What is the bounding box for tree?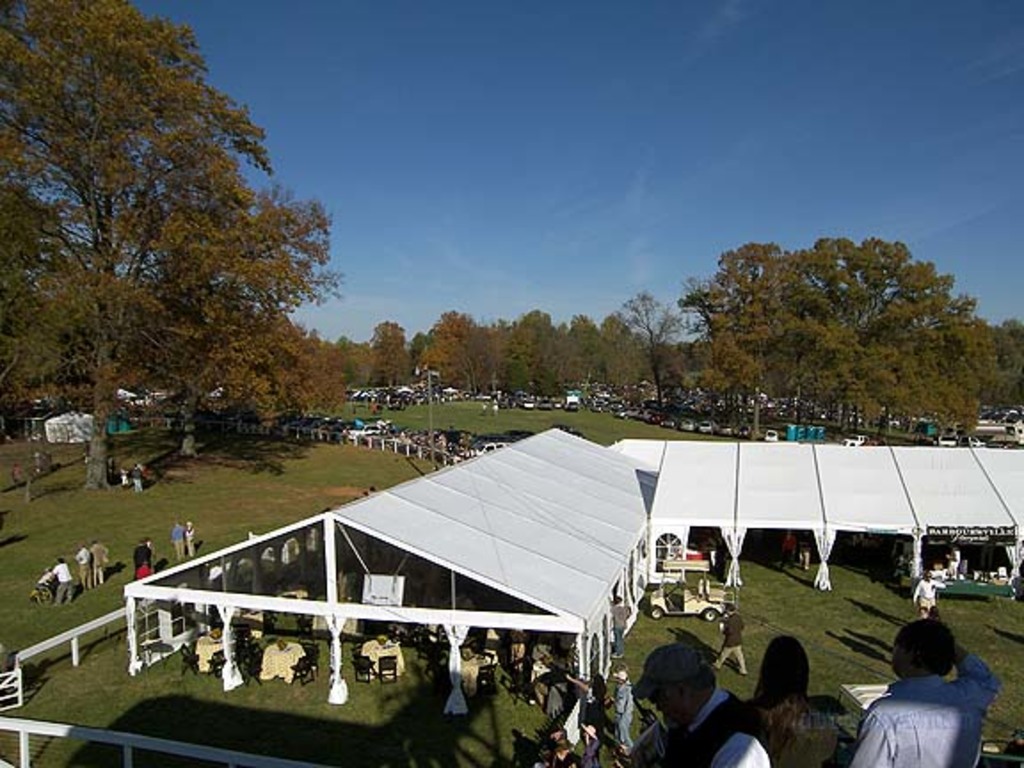
box(990, 320, 1022, 411).
